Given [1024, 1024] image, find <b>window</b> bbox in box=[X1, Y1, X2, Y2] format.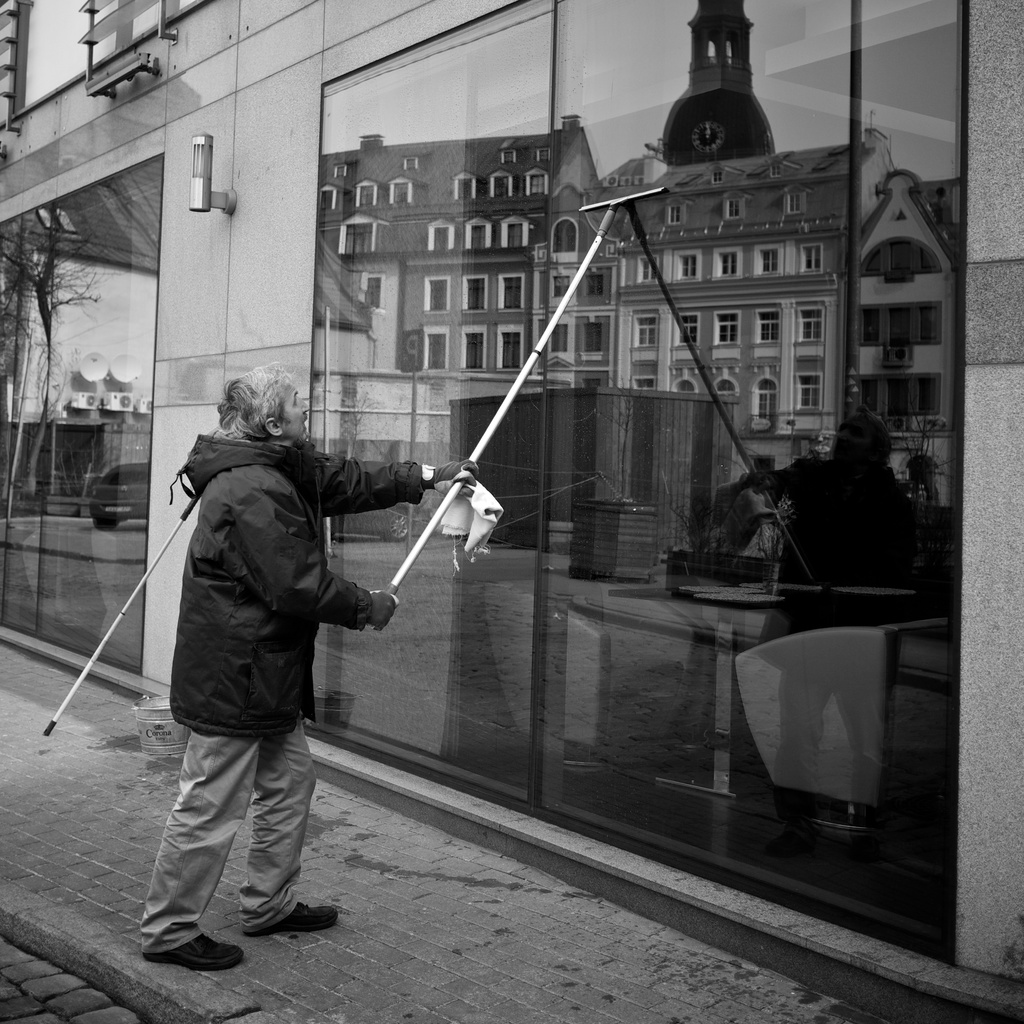
box=[631, 379, 657, 388].
